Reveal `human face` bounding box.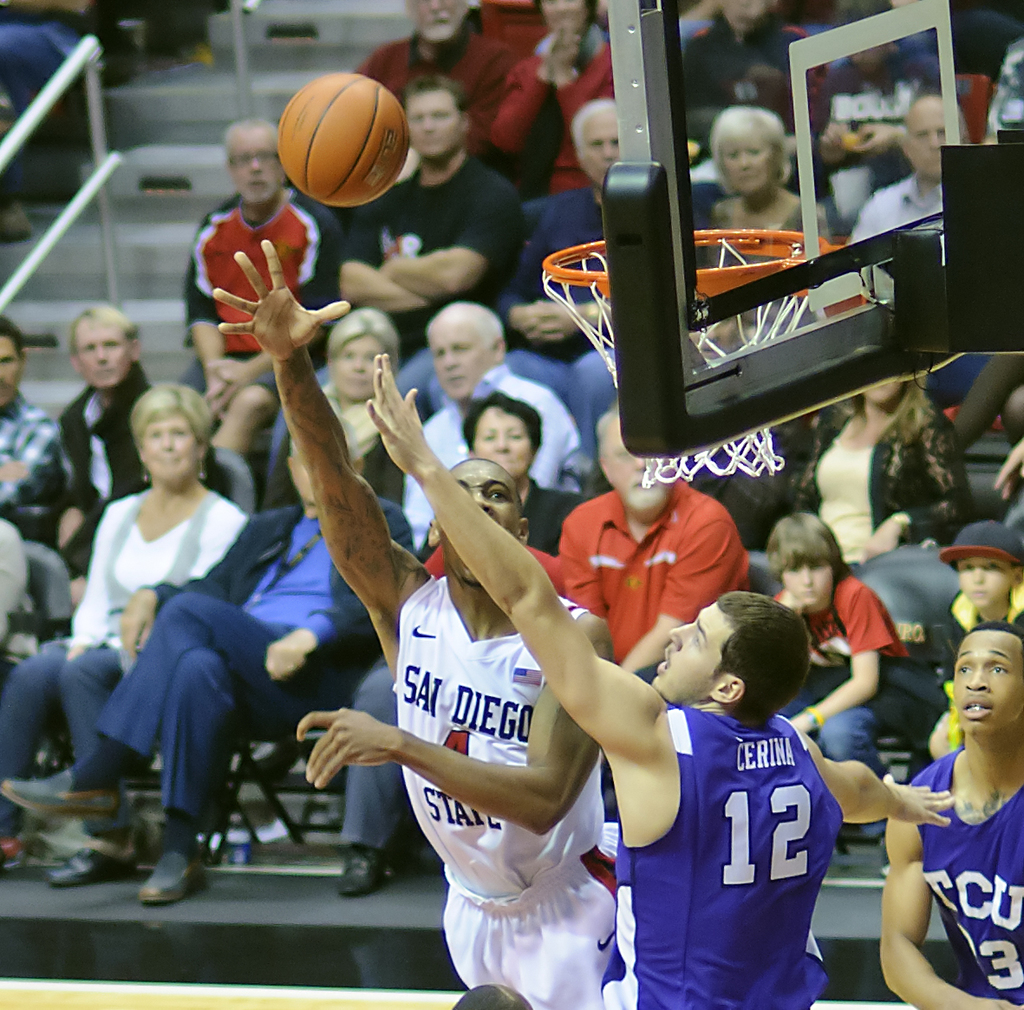
Revealed: box(605, 433, 664, 505).
